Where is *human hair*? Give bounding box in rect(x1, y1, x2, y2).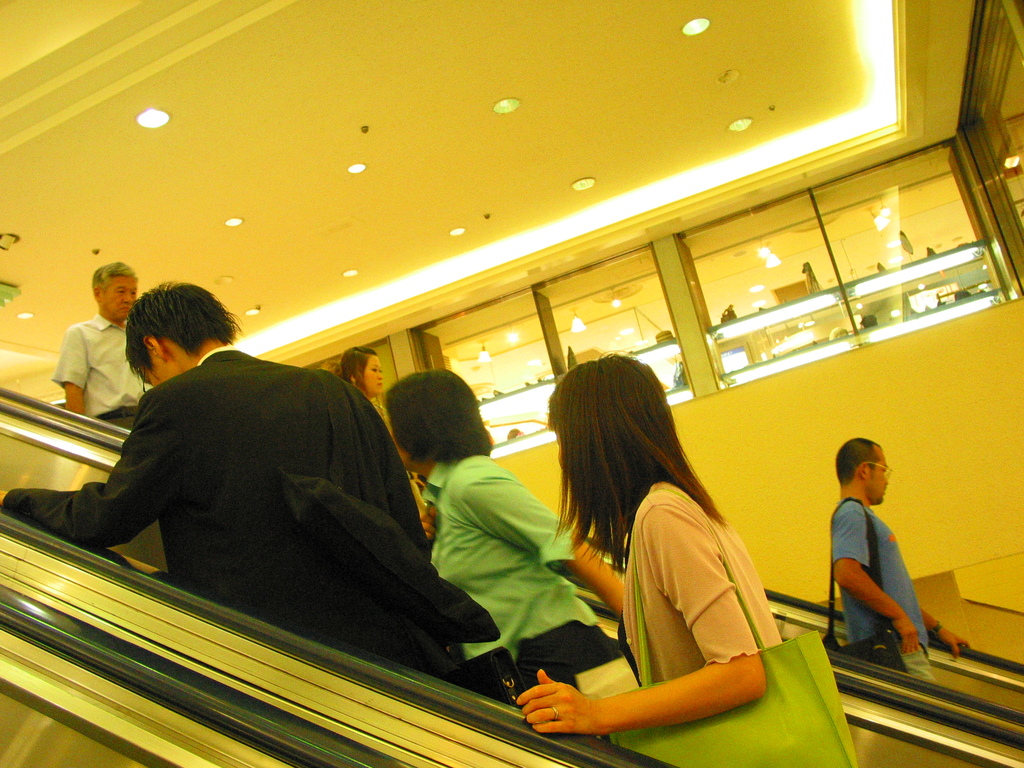
rect(552, 367, 733, 593).
